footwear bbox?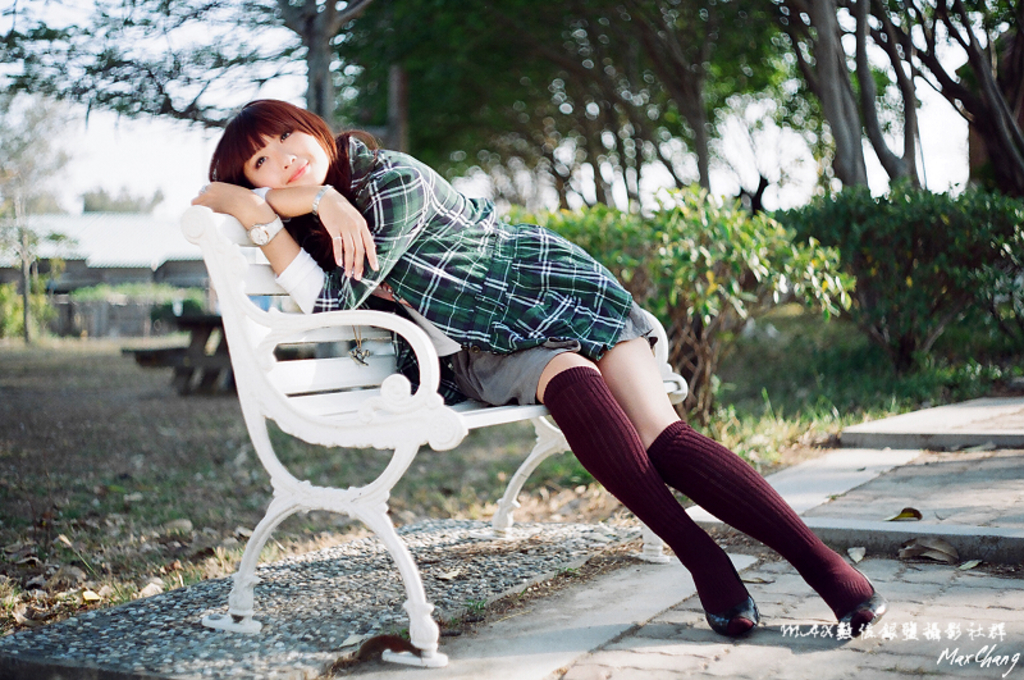
l=707, t=581, r=781, b=647
